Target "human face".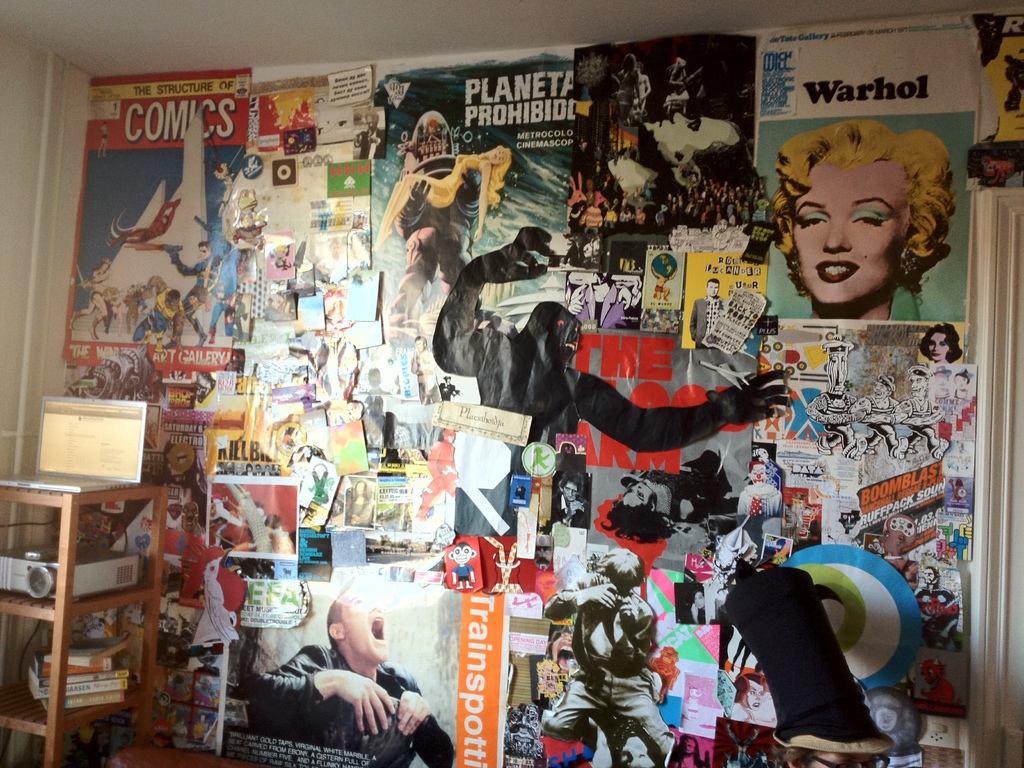
Target region: box=[563, 481, 579, 504].
